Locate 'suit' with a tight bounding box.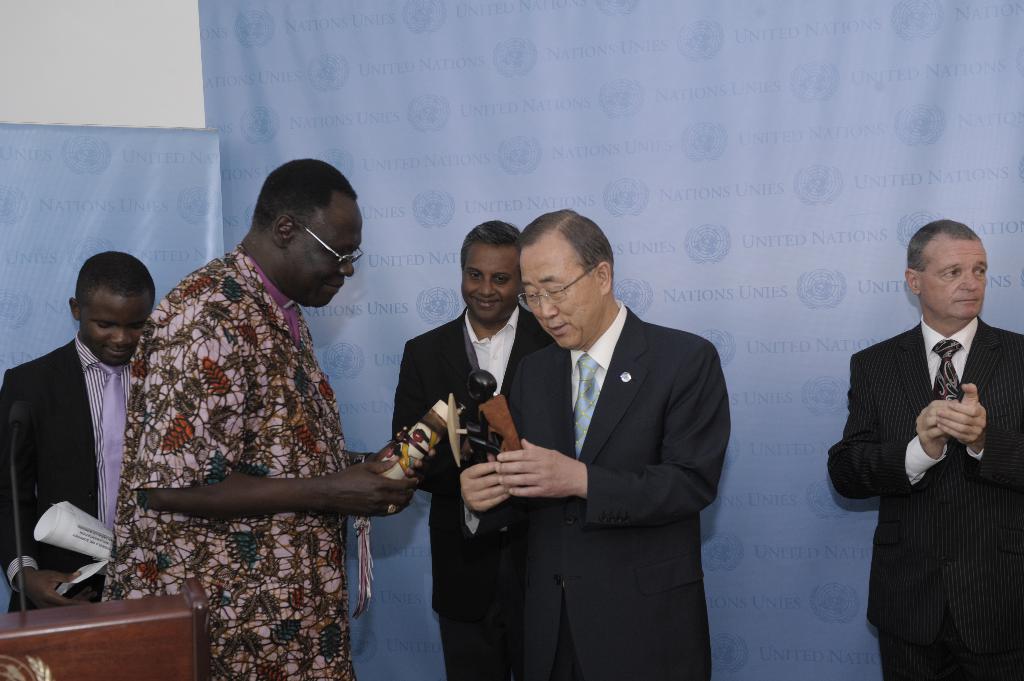
pyautogui.locateOnScreen(840, 245, 1021, 659).
